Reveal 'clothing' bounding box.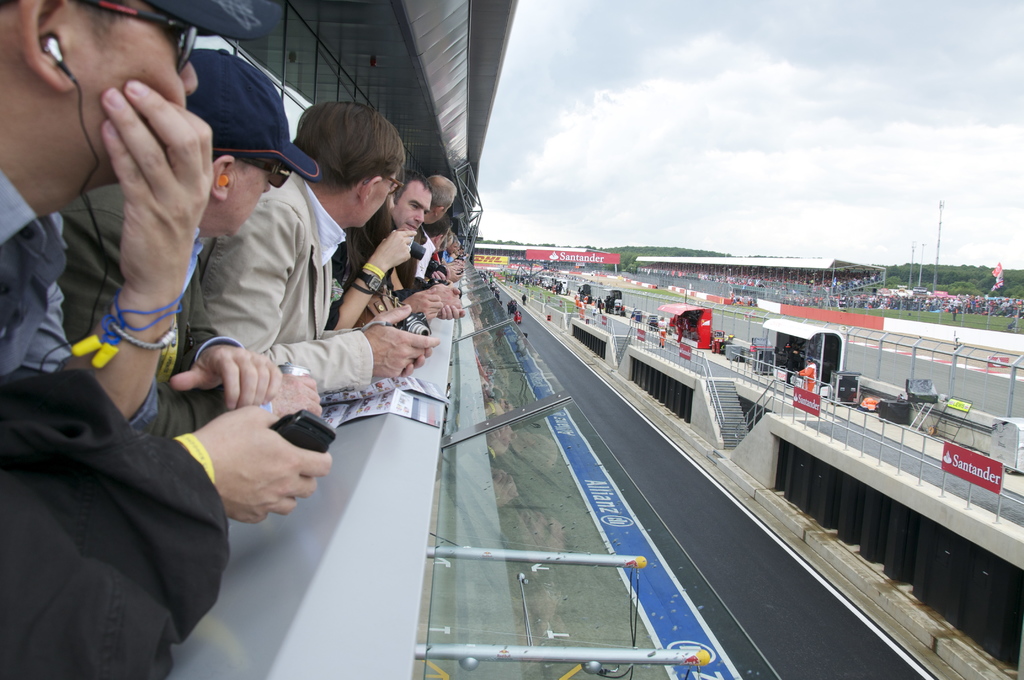
Revealed: x1=602, y1=295, x2=609, y2=310.
